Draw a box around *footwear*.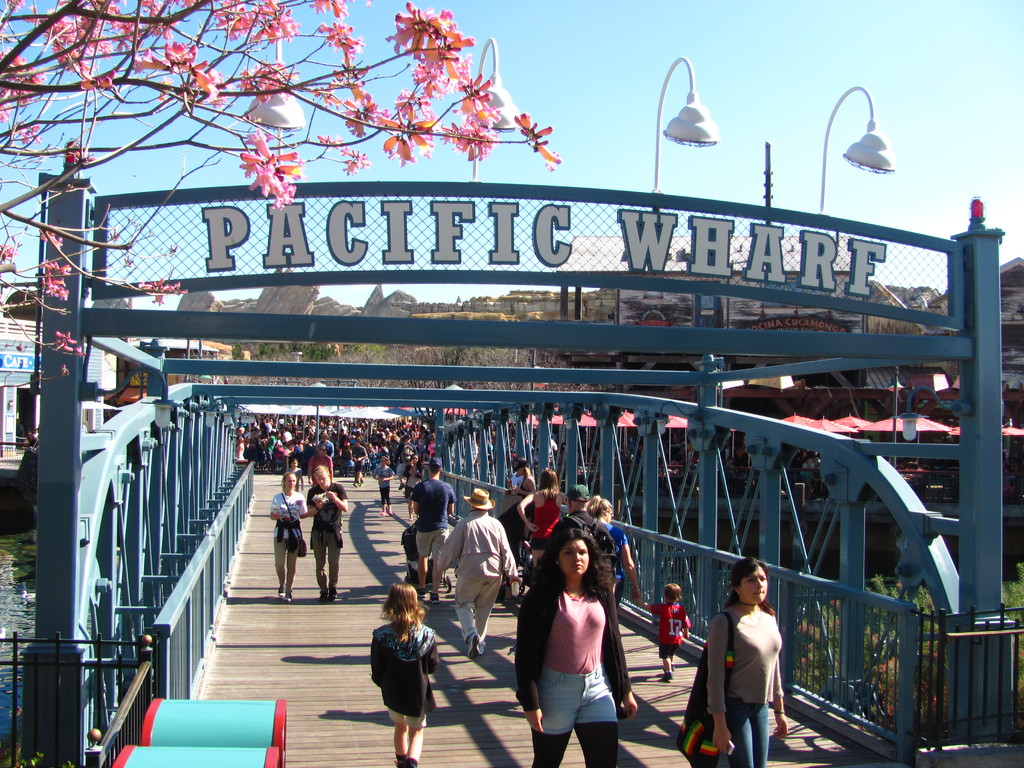
352, 481, 357, 488.
